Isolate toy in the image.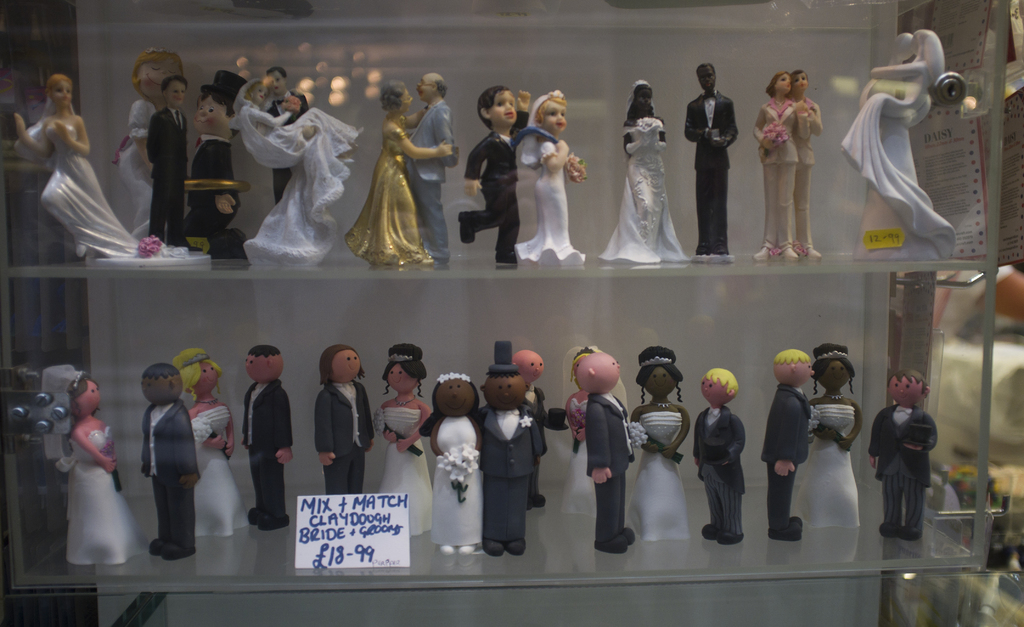
Isolated region: 845, 35, 951, 238.
